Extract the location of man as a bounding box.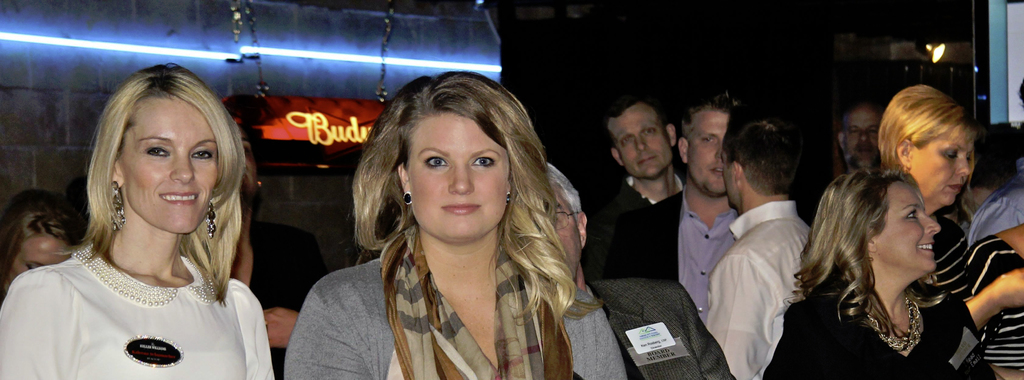
579, 88, 692, 282.
